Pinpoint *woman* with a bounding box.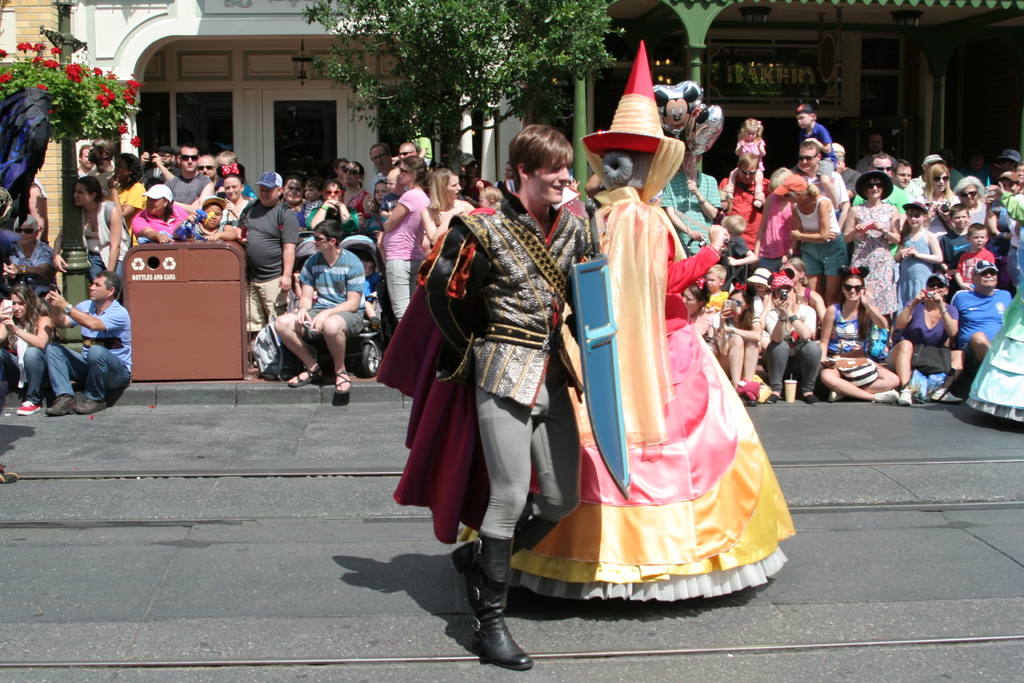
select_region(753, 166, 801, 277).
